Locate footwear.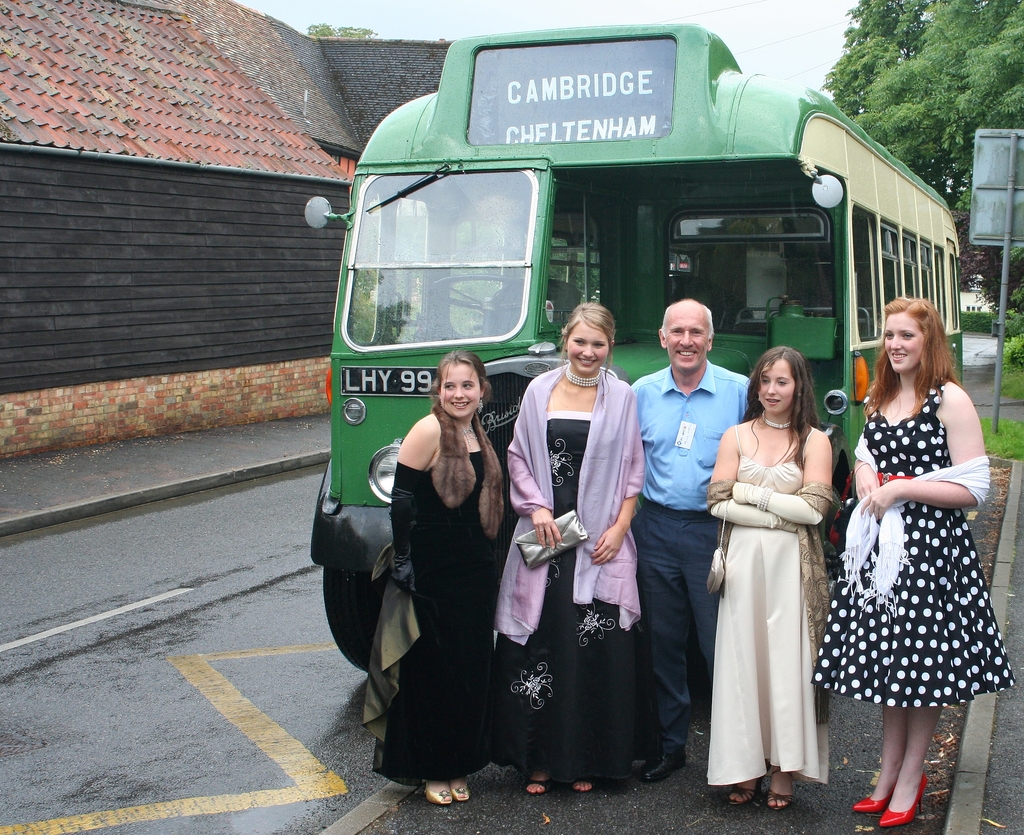
Bounding box: rect(727, 777, 763, 805).
